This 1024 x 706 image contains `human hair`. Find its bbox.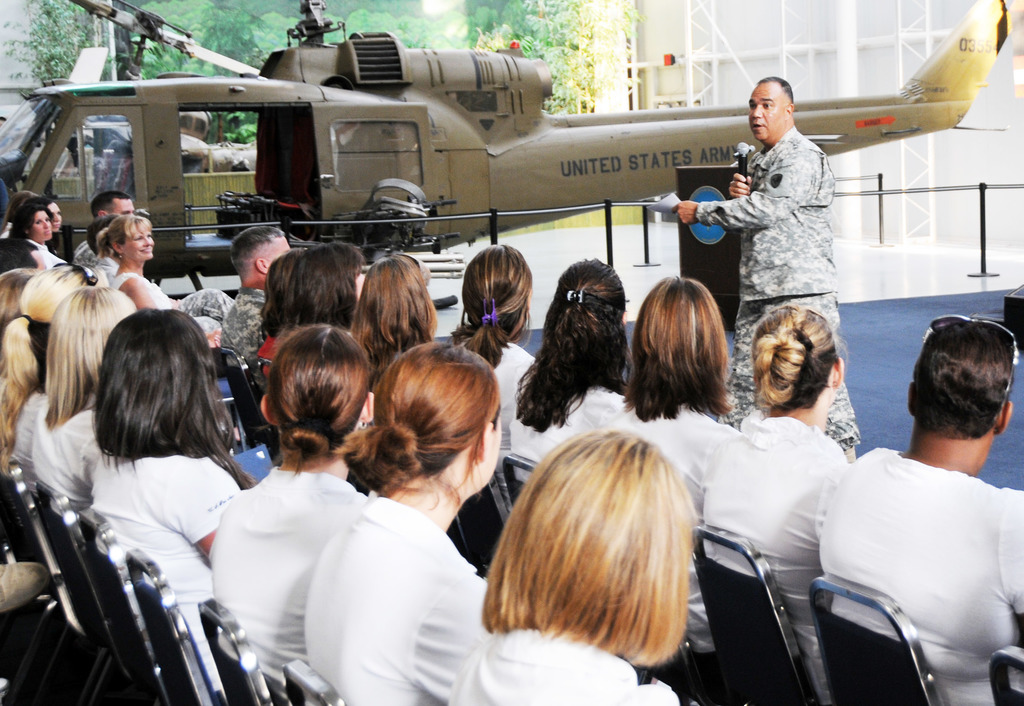
pyautogui.locateOnScreen(29, 195, 52, 207).
